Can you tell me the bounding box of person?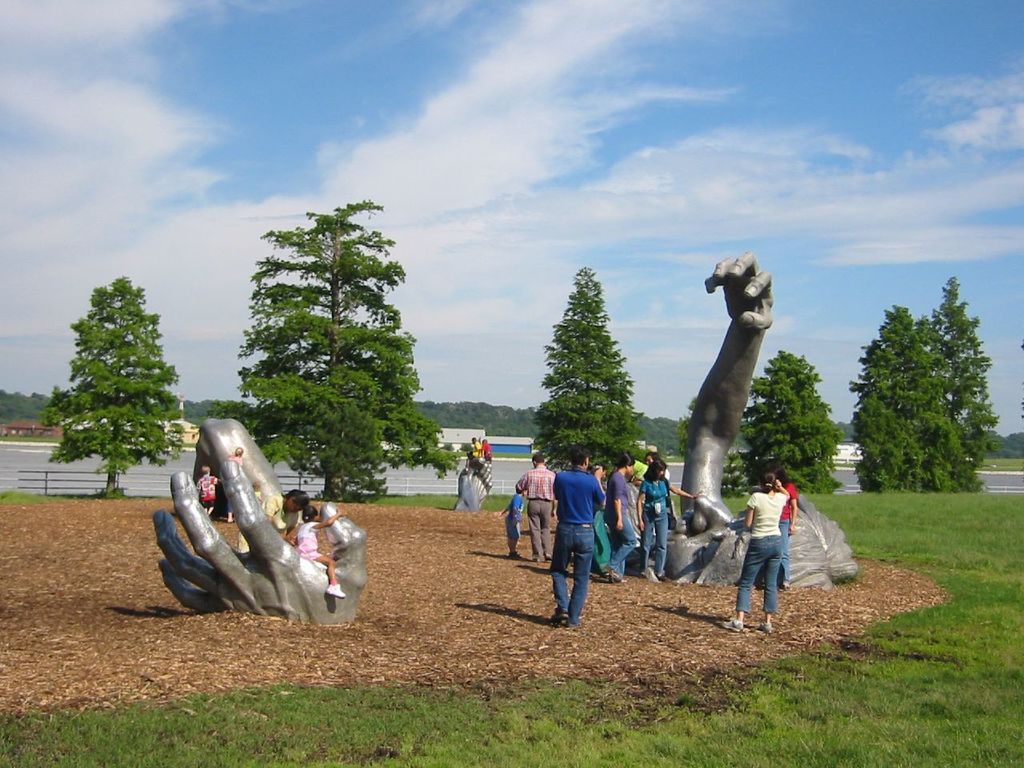
478 438 492 464.
